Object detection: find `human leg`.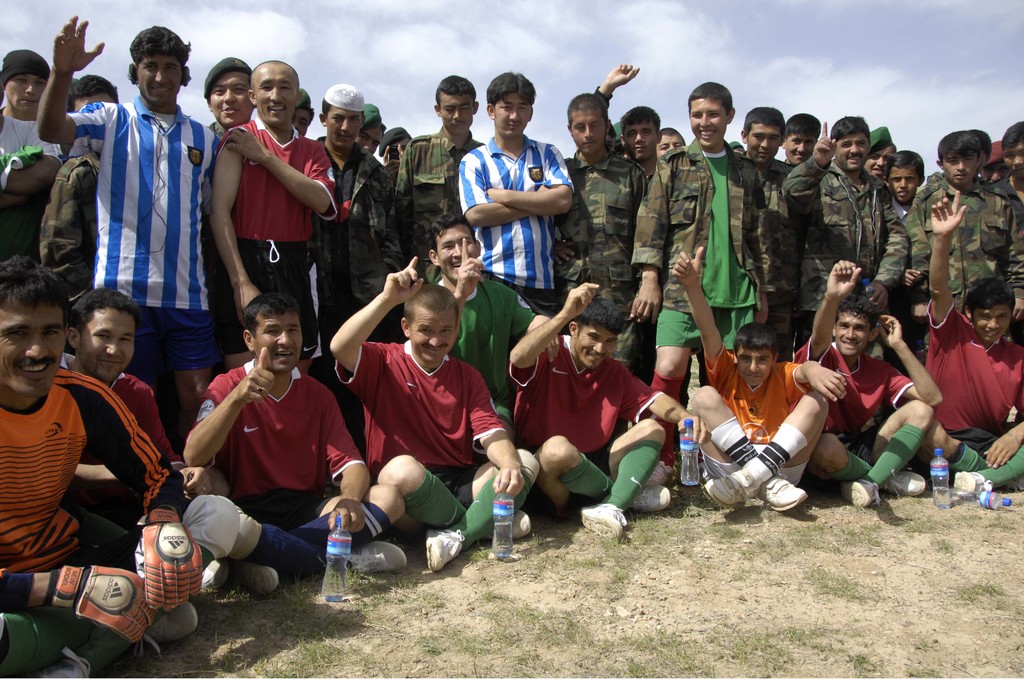
BBox(576, 413, 662, 537).
